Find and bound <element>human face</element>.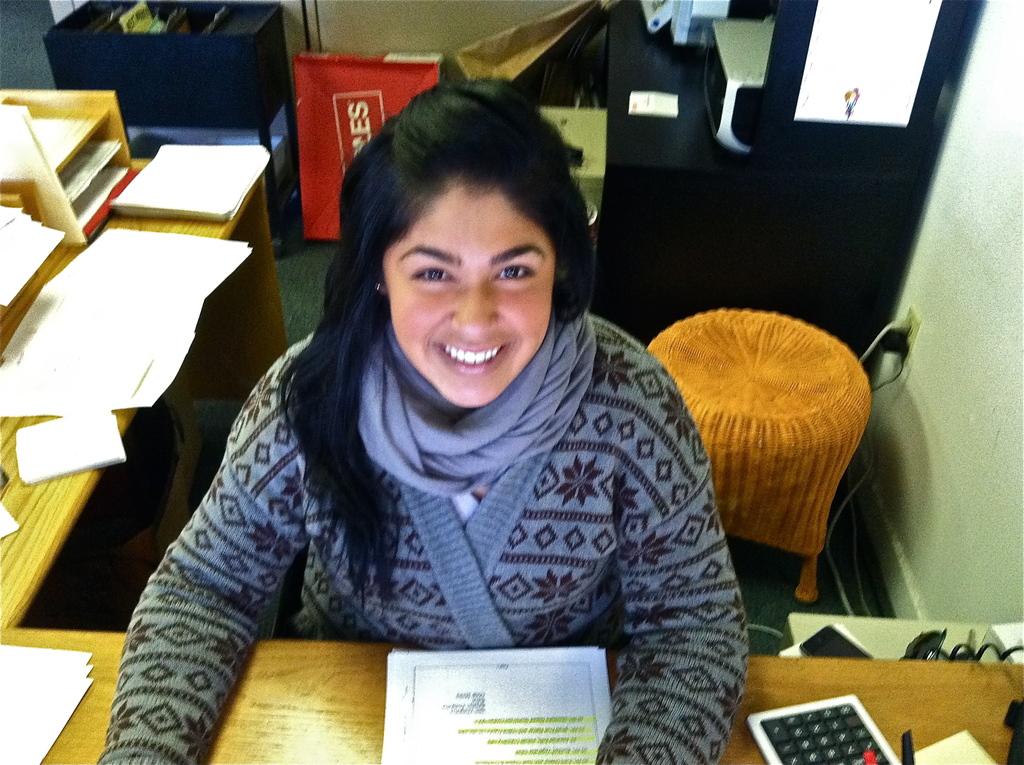
Bound: box(387, 182, 550, 407).
